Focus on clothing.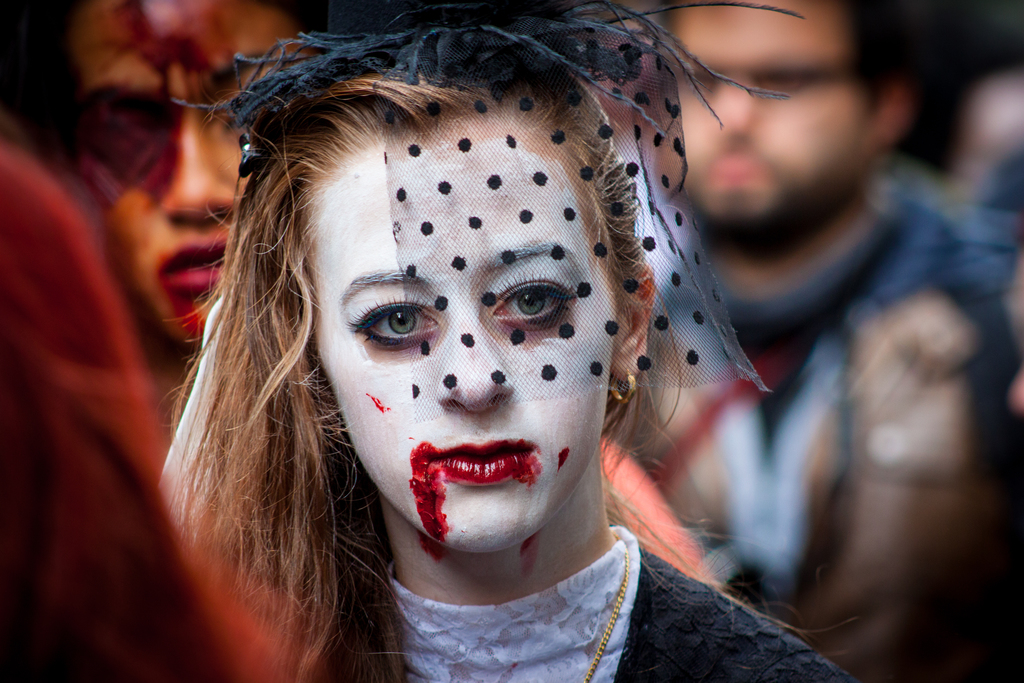
Focused at {"x1": 609, "y1": 179, "x2": 1023, "y2": 682}.
